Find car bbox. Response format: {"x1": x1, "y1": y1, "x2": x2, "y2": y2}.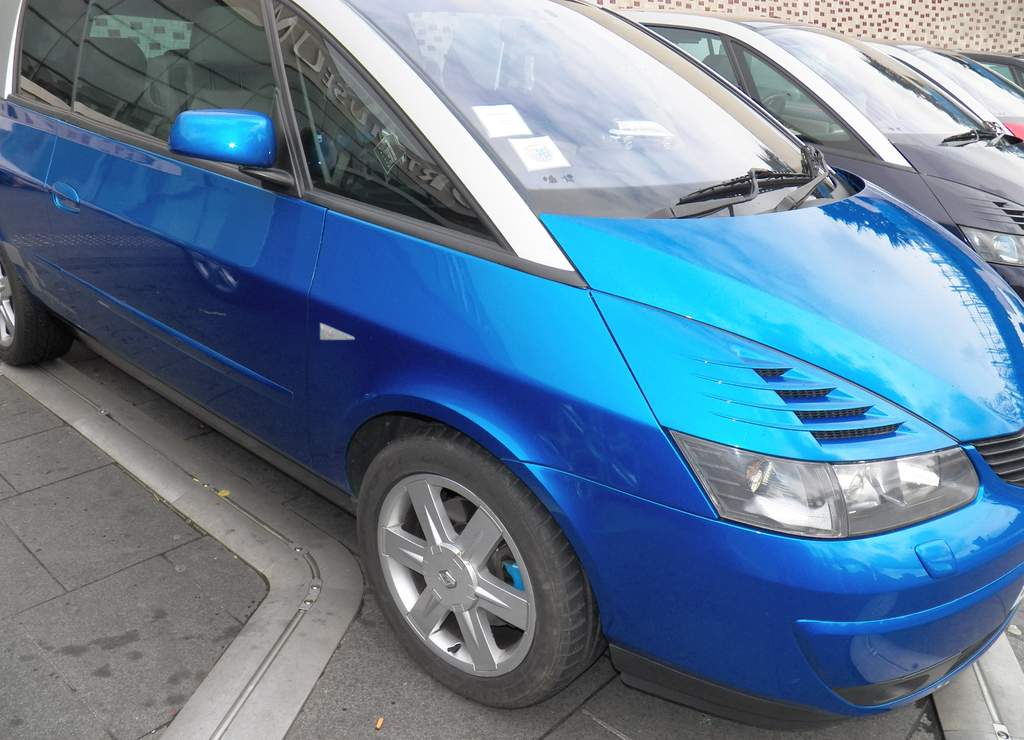
{"x1": 852, "y1": 35, "x2": 1023, "y2": 142}.
